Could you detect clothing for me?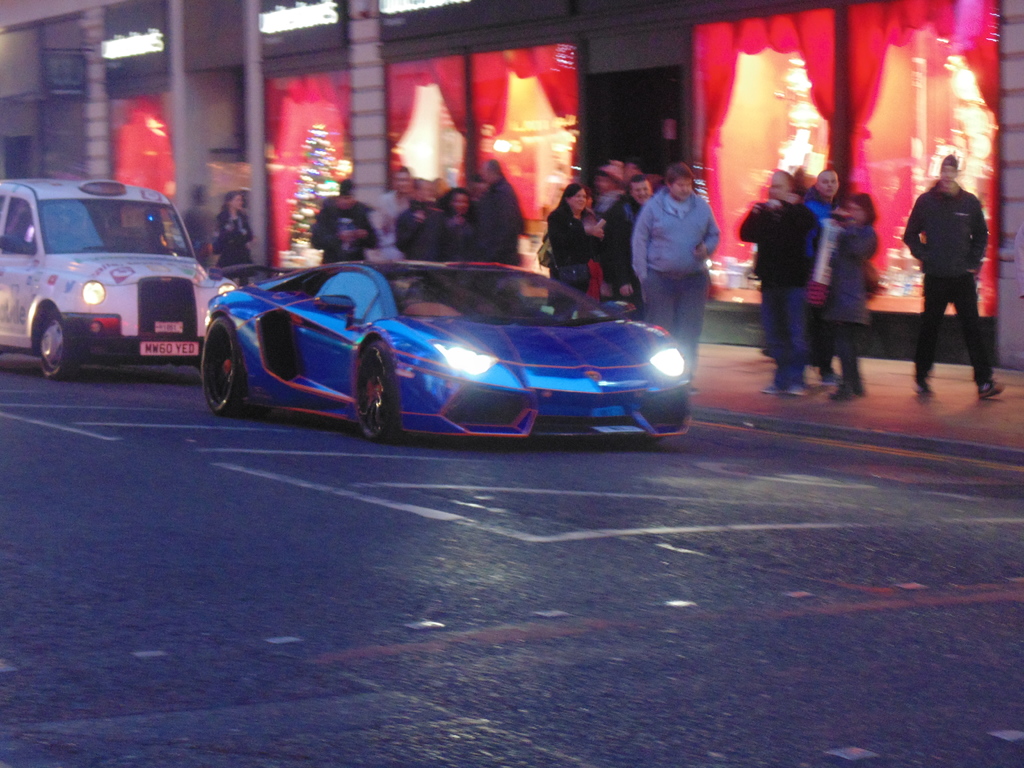
Detection result: [x1=431, y1=209, x2=471, y2=261].
